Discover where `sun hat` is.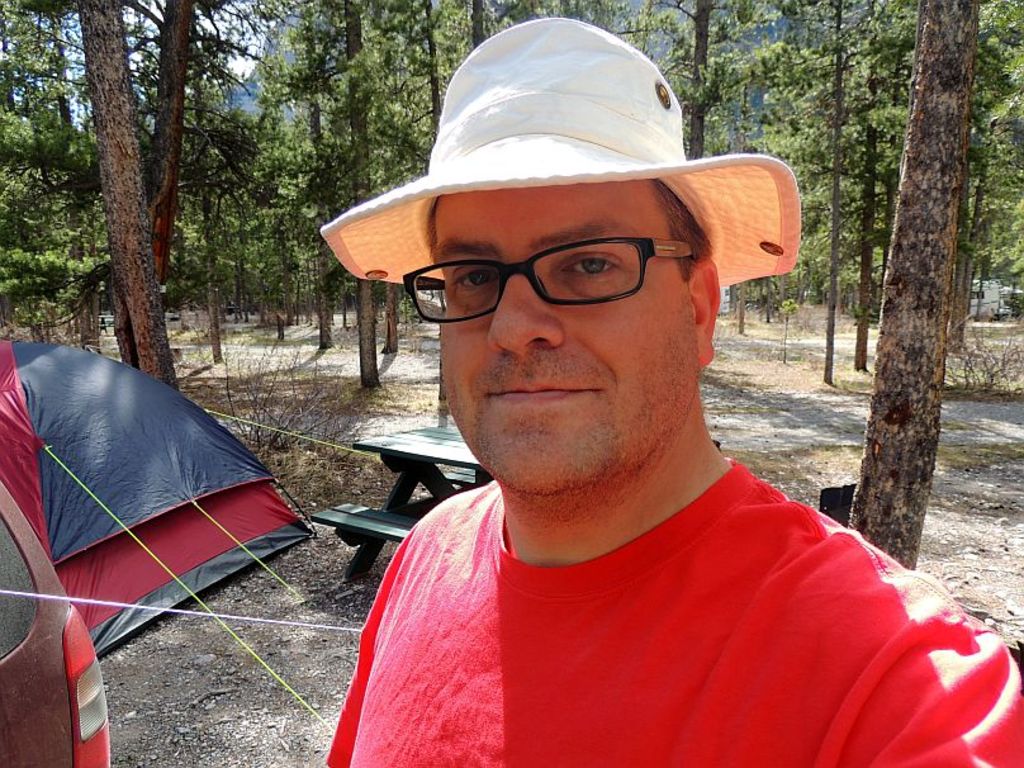
Discovered at (x1=318, y1=15, x2=800, y2=290).
